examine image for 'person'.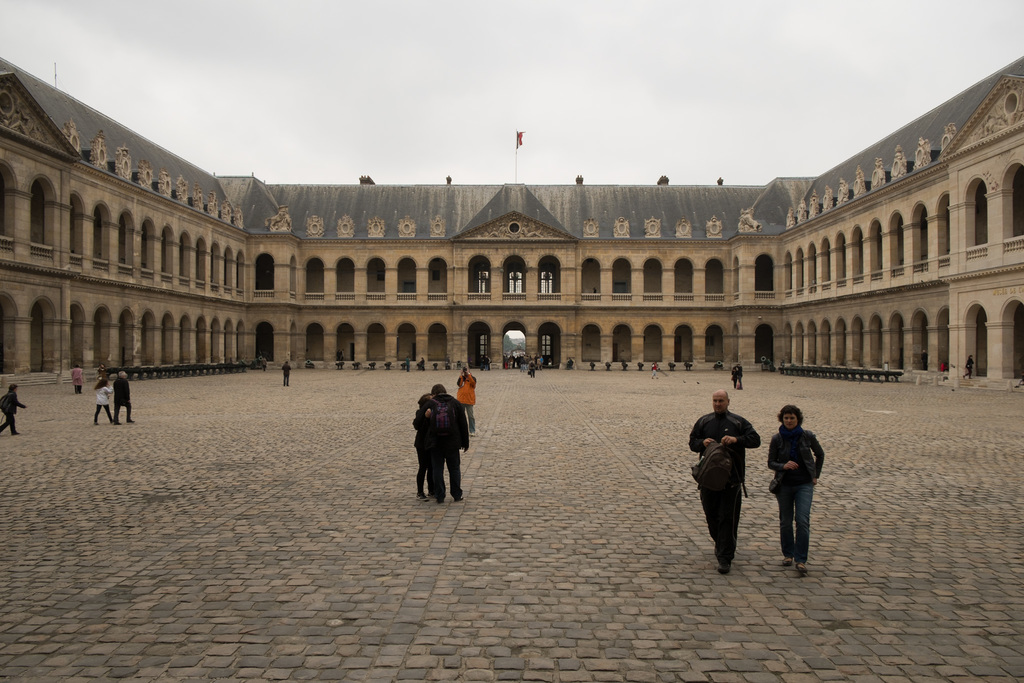
Examination result: <bbox>687, 388, 760, 579</bbox>.
